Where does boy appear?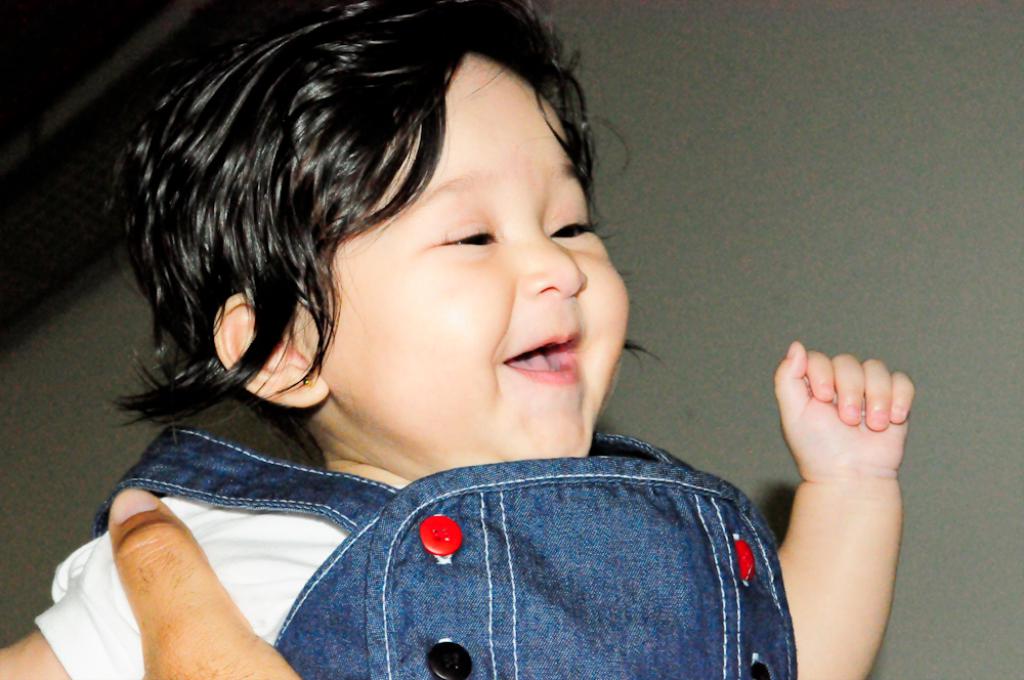
Appears at [0,0,923,679].
